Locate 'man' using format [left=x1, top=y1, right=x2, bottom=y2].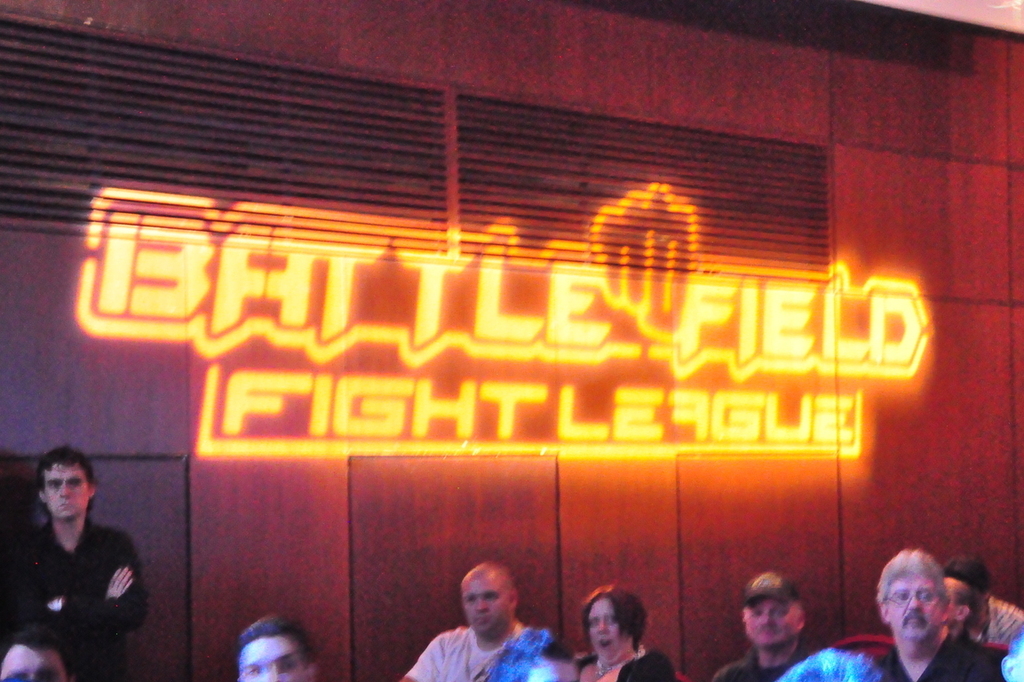
[left=401, top=566, right=530, bottom=681].
